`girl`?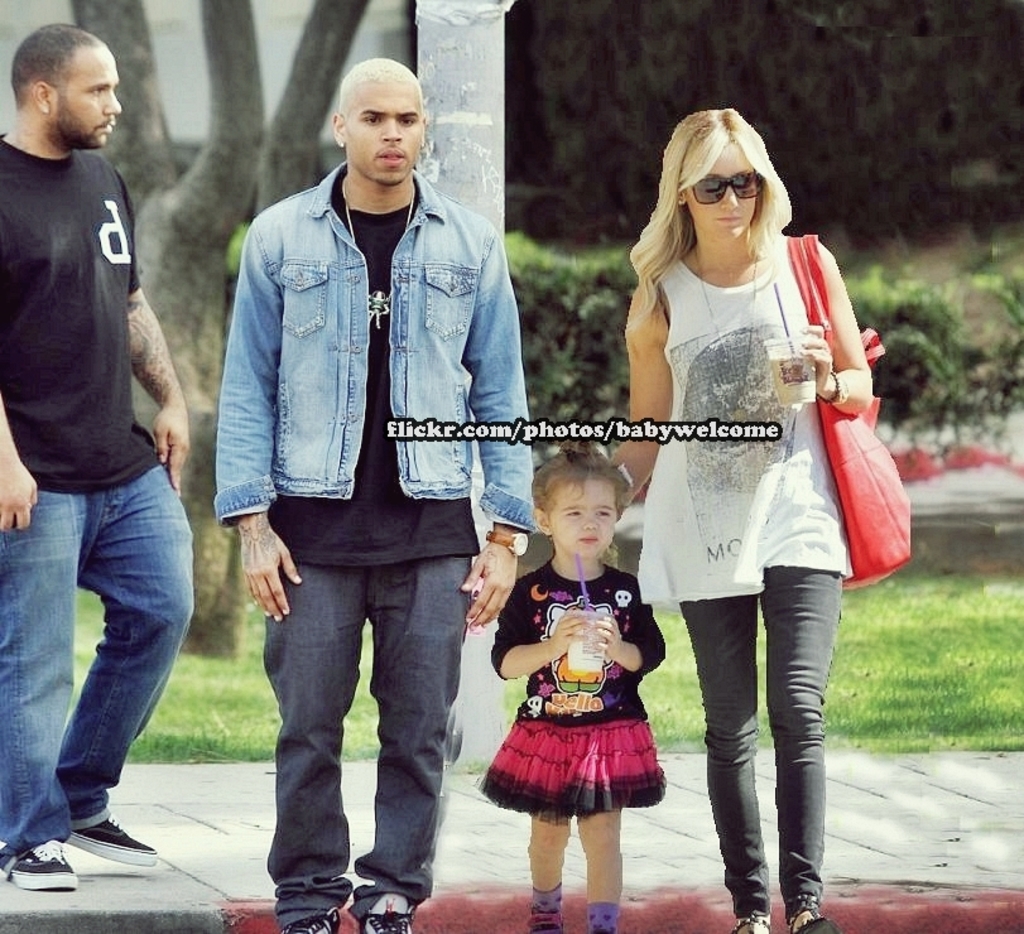
bbox(484, 435, 669, 928)
